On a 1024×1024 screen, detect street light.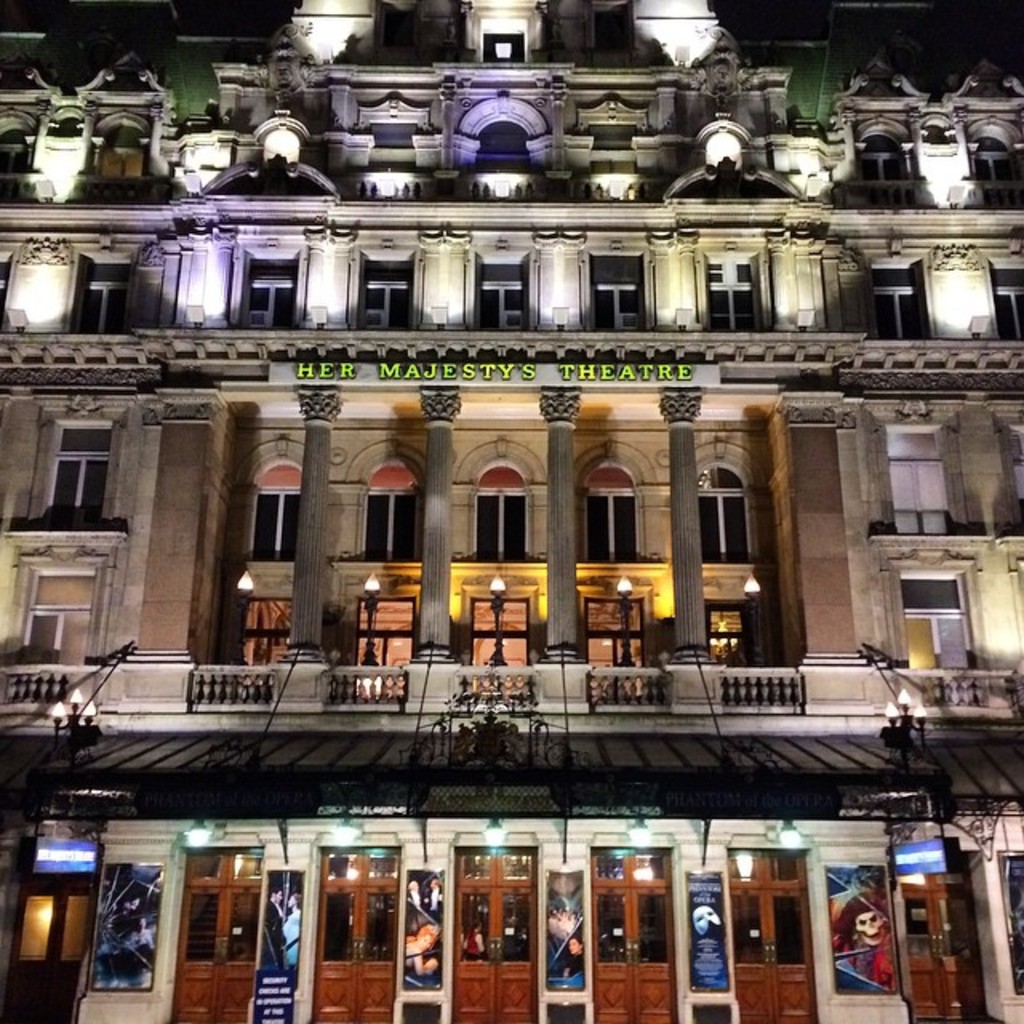
882:680:923:757.
